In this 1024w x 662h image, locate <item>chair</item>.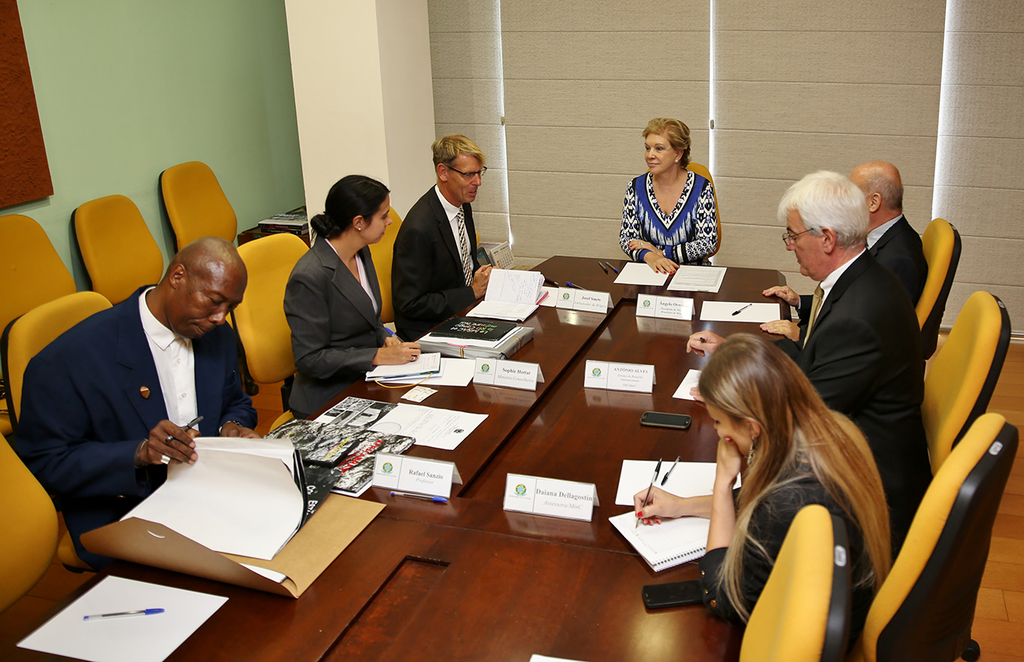
Bounding box: select_region(643, 158, 744, 270).
